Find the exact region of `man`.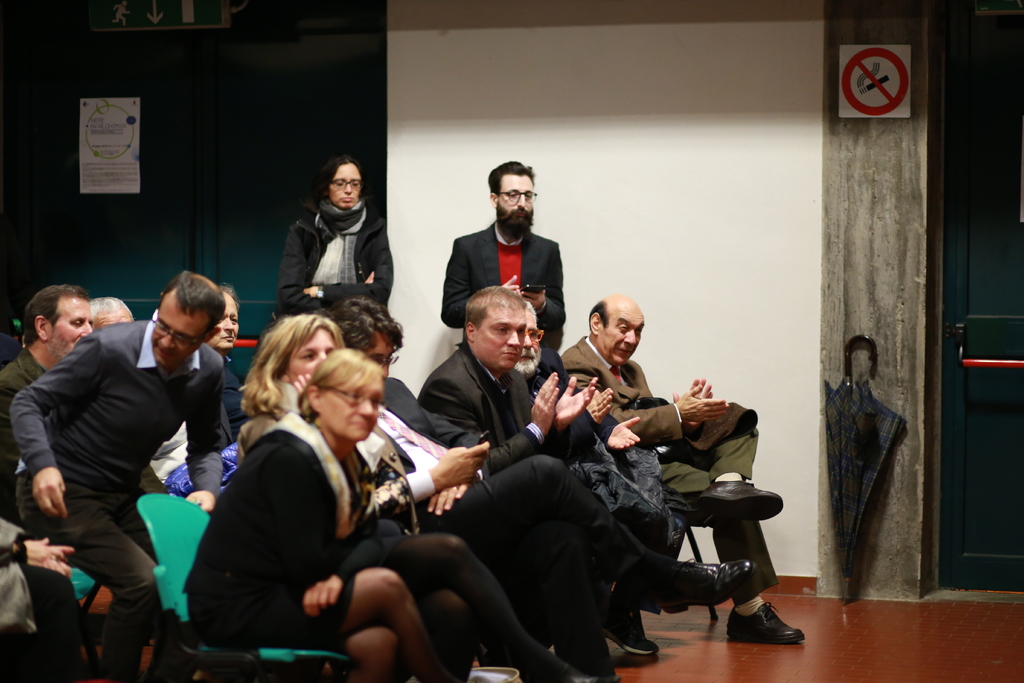
Exact region: rect(561, 294, 806, 644).
